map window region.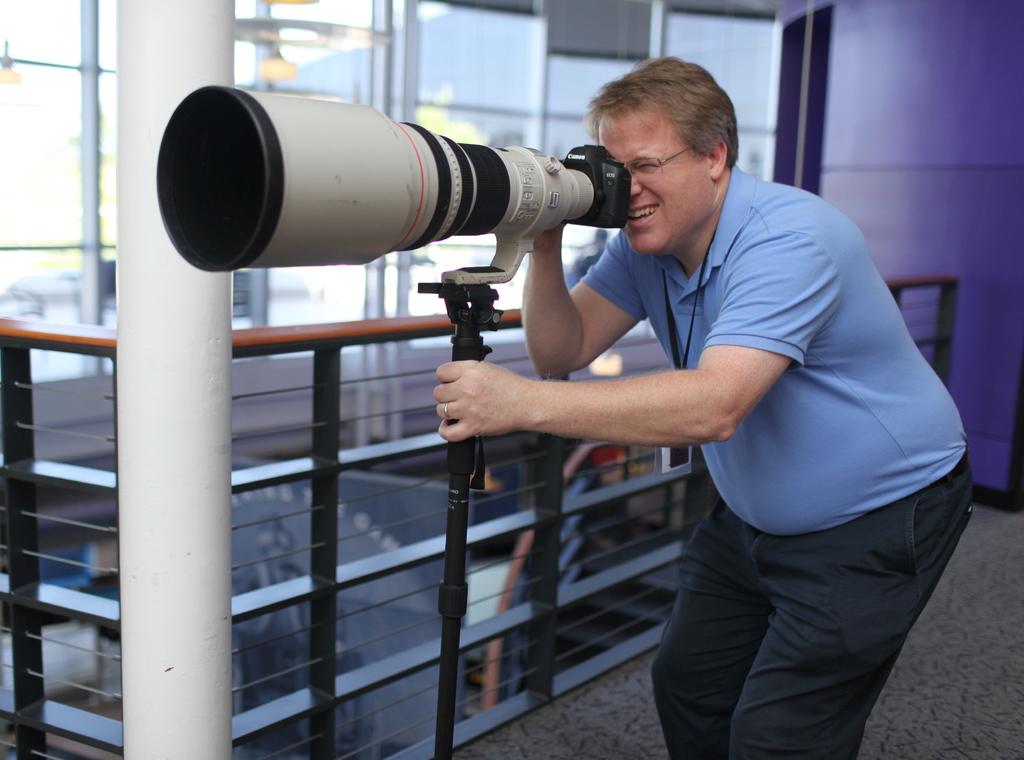
Mapped to <region>0, 0, 810, 371</region>.
